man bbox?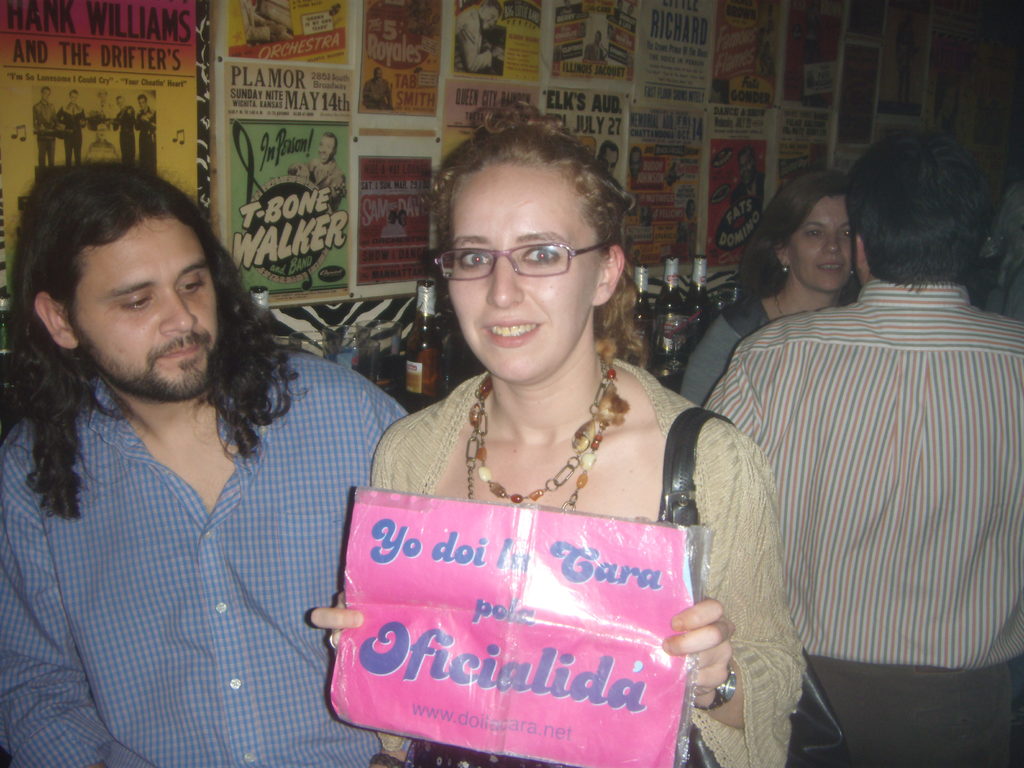
locate(895, 13, 919, 107)
